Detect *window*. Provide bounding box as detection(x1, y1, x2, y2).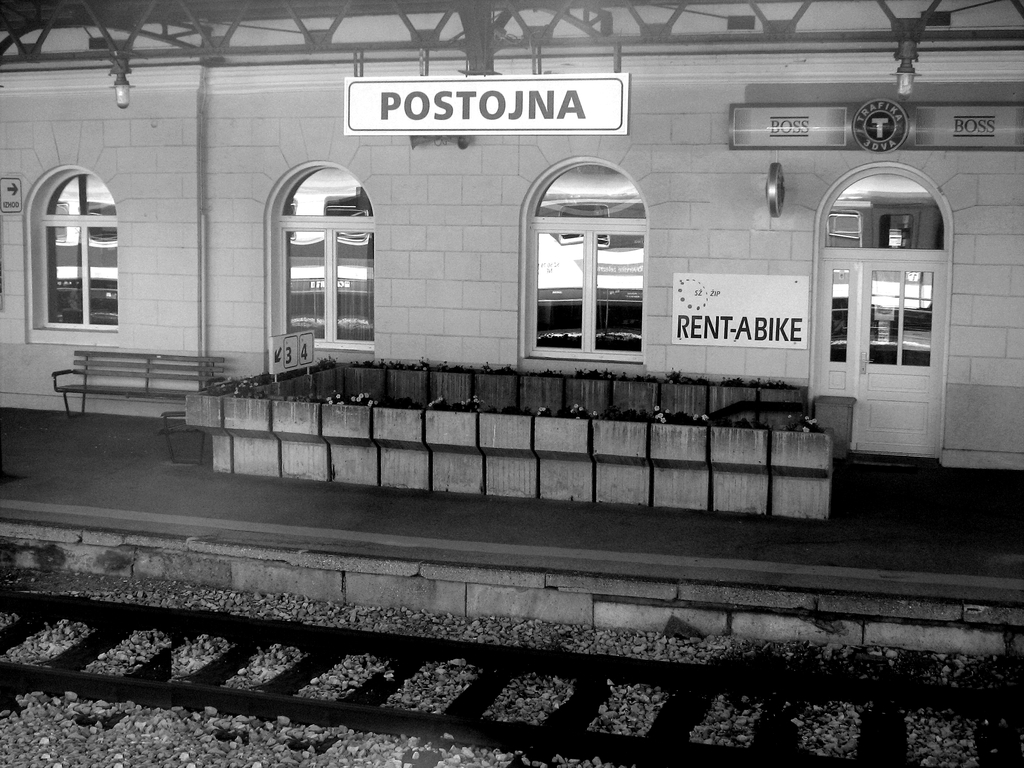
detection(802, 162, 945, 455).
